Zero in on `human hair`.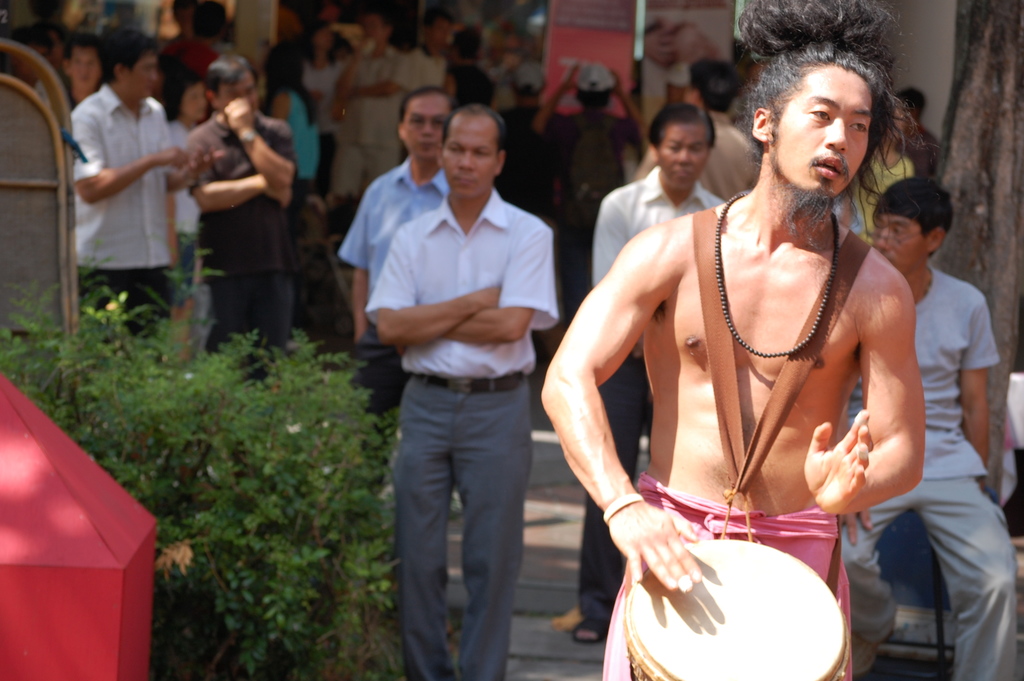
Zeroed in: select_region(360, 7, 392, 29).
